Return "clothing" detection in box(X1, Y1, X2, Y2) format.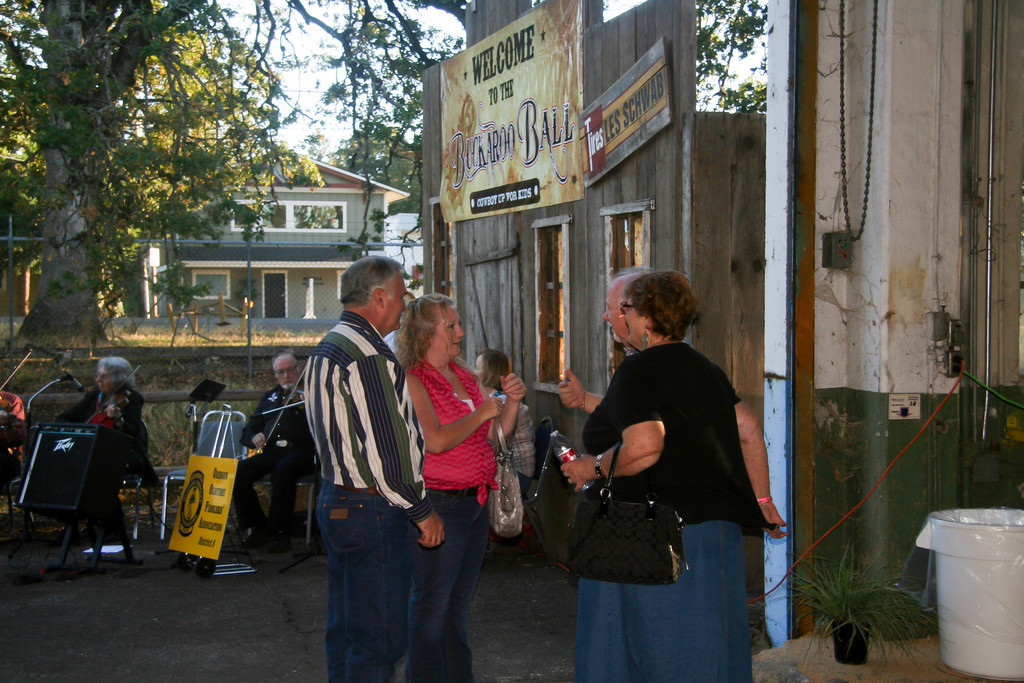
box(412, 366, 495, 680).
